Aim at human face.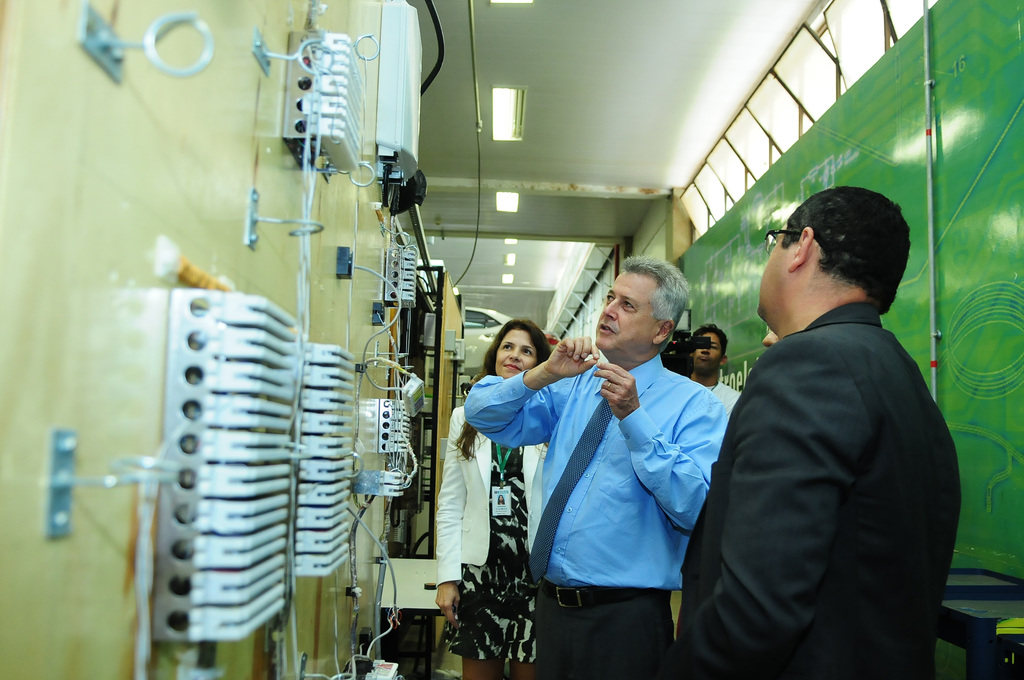
Aimed at (597, 271, 651, 350).
